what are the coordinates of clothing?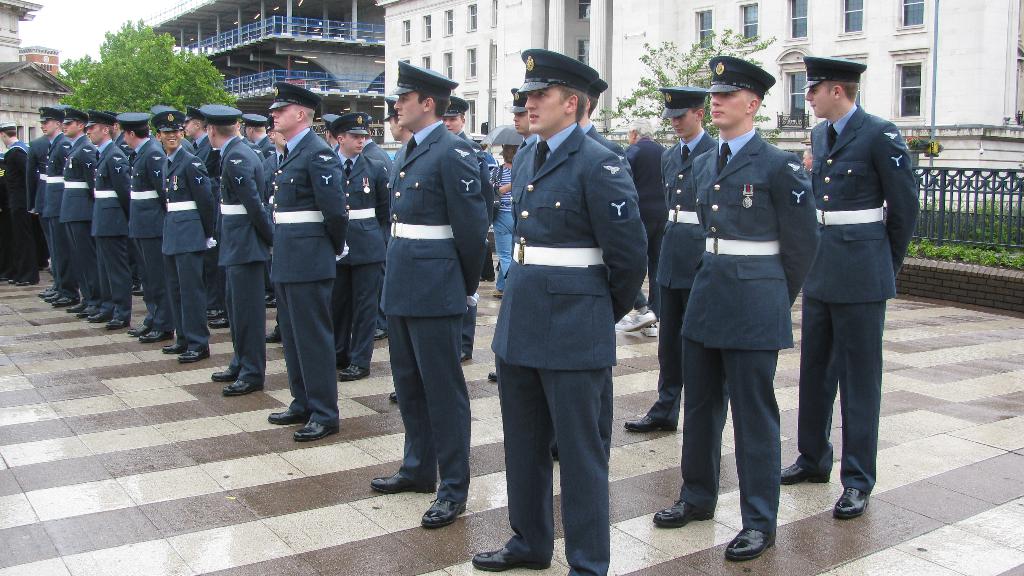
59/131/99/303.
